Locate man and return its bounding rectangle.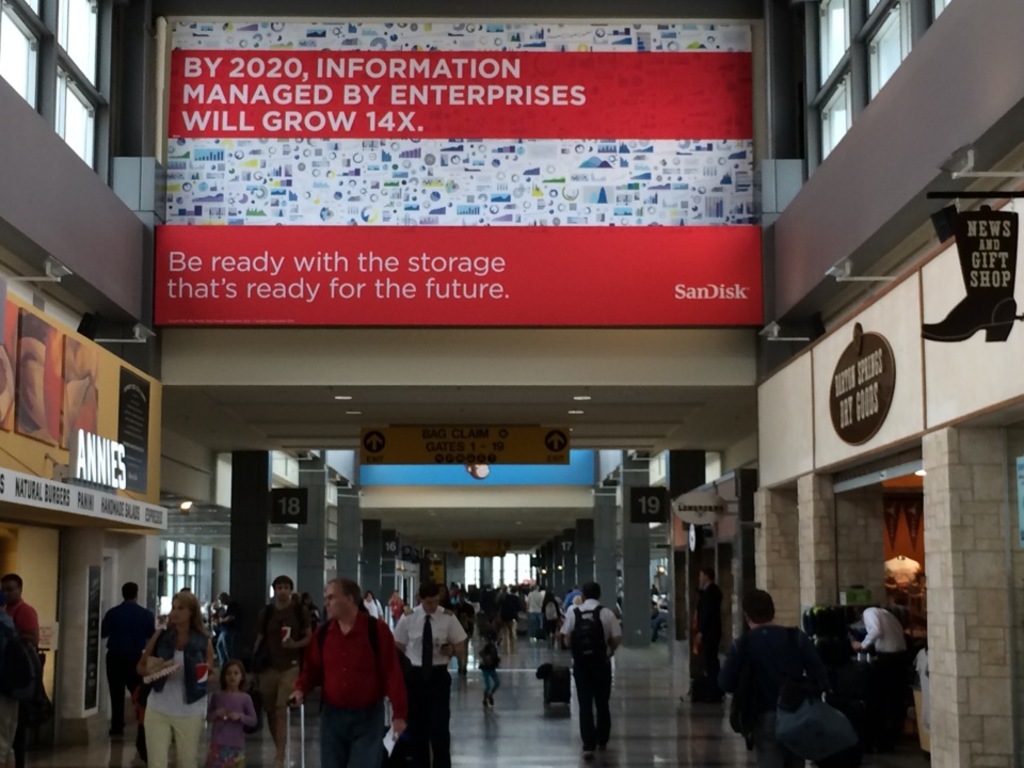
<box>0,598,22,767</box>.
